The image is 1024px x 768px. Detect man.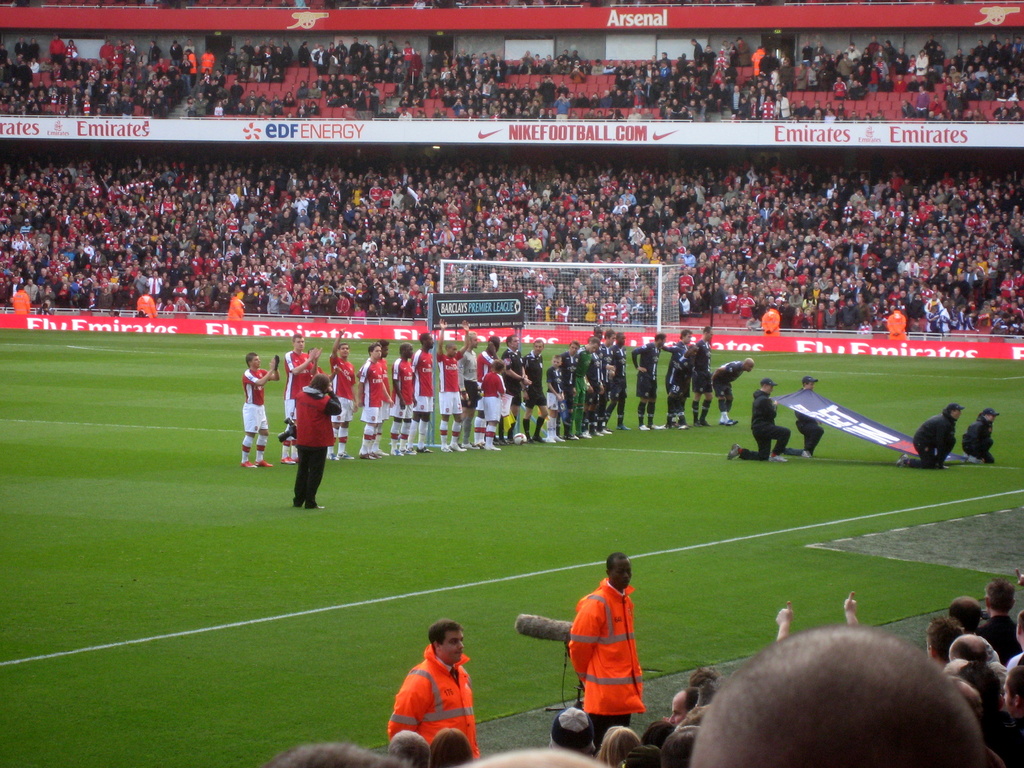
Detection: [632,335,665,429].
